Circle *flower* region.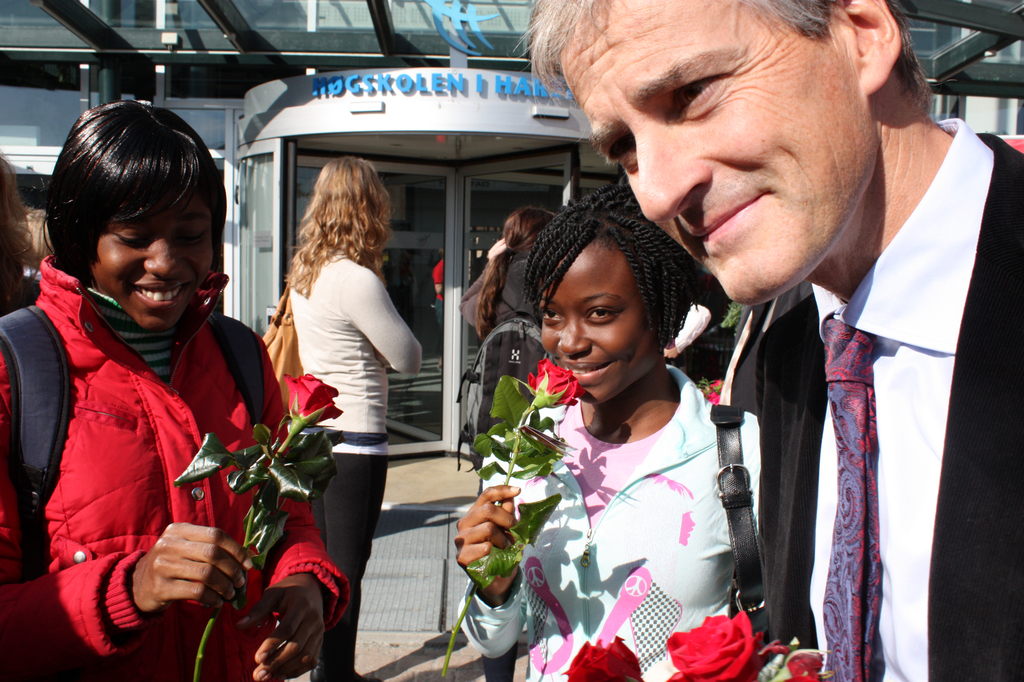
Region: bbox(562, 635, 651, 681).
